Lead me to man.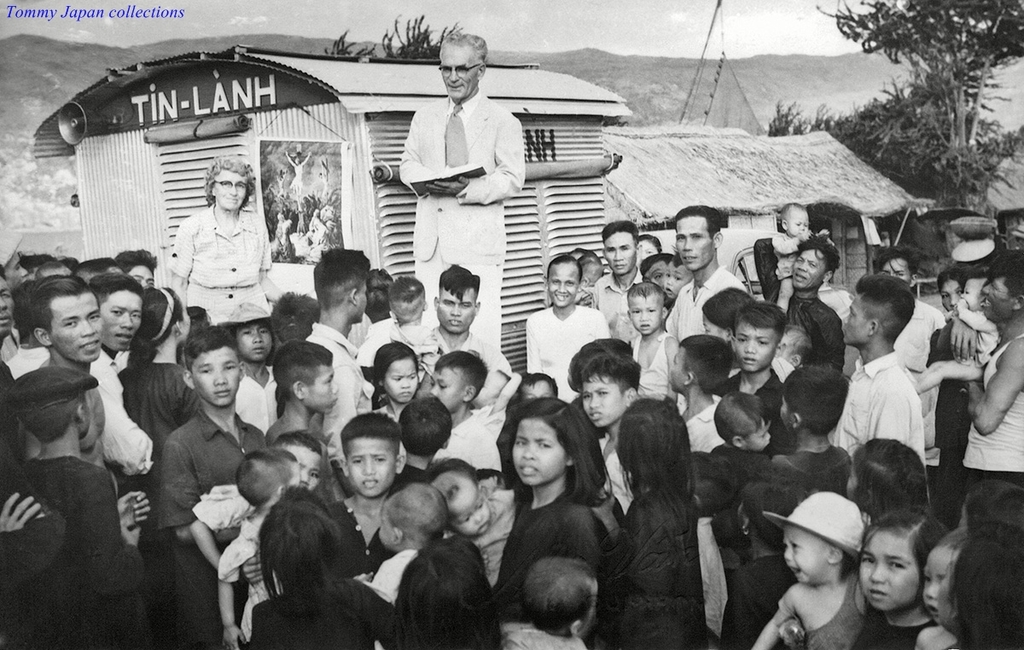
Lead to 515, 247, 602, 415.
